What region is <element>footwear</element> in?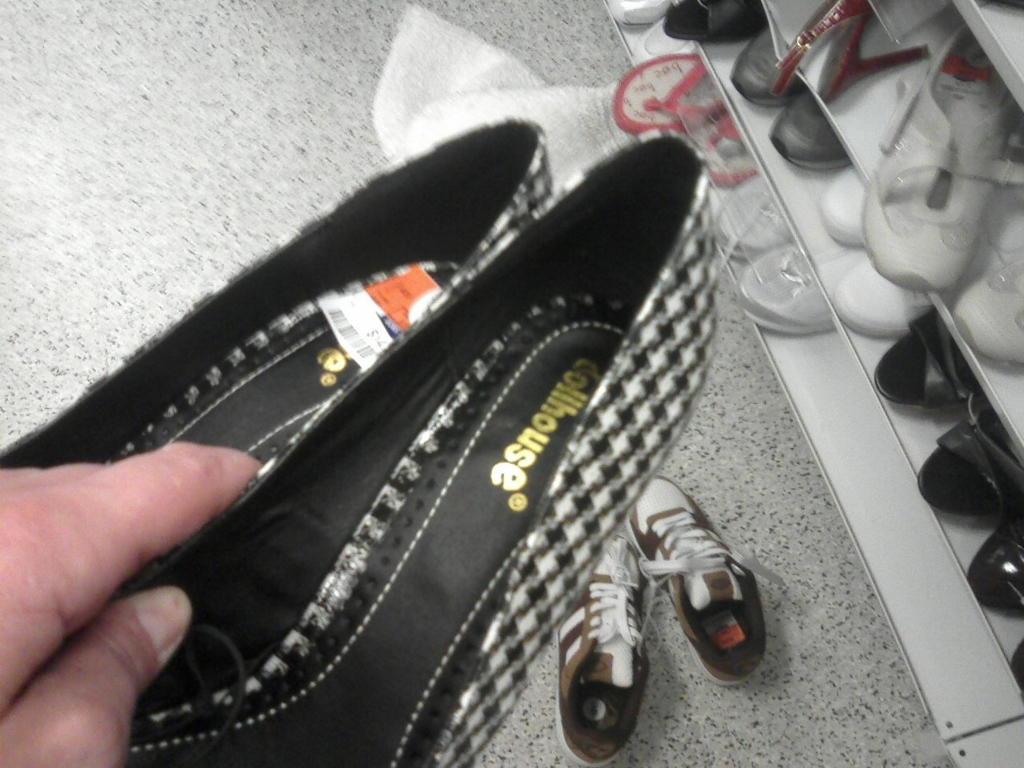
rect(768, 80, 852, 168).
